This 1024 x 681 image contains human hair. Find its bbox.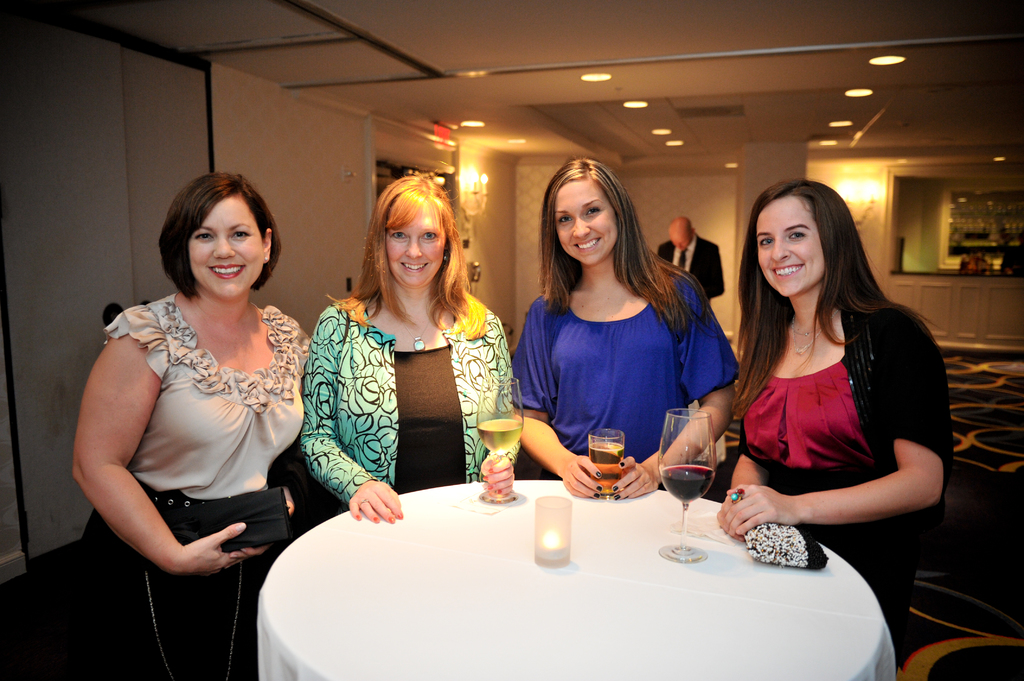
bbox=[324, 165, 488, 344].
